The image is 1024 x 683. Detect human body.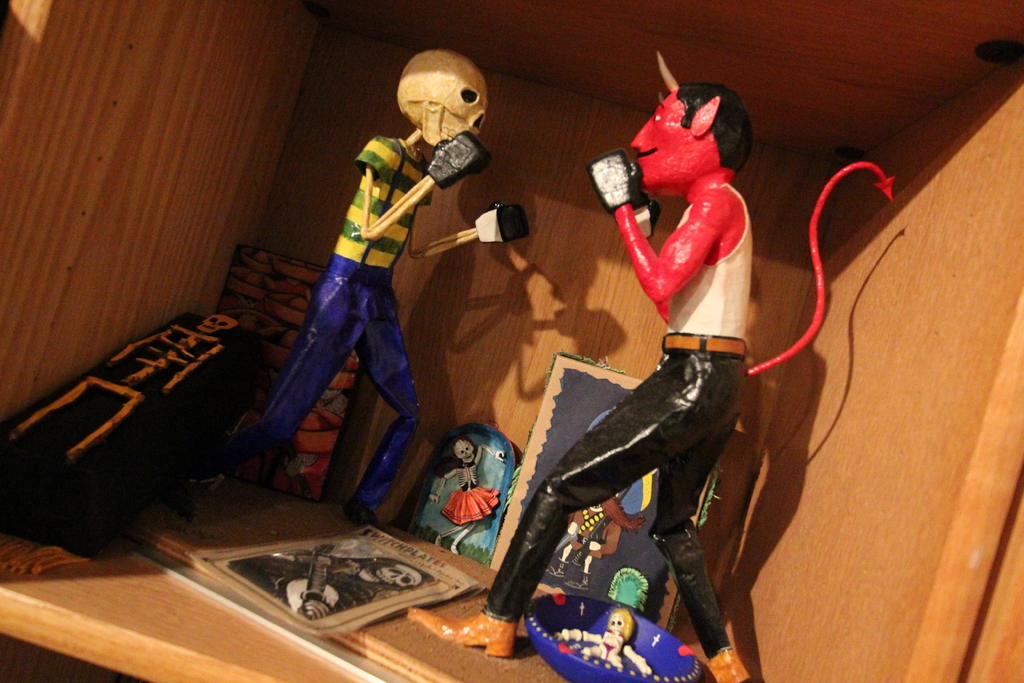
Detection: BBox(266, 37, 526, 539).
